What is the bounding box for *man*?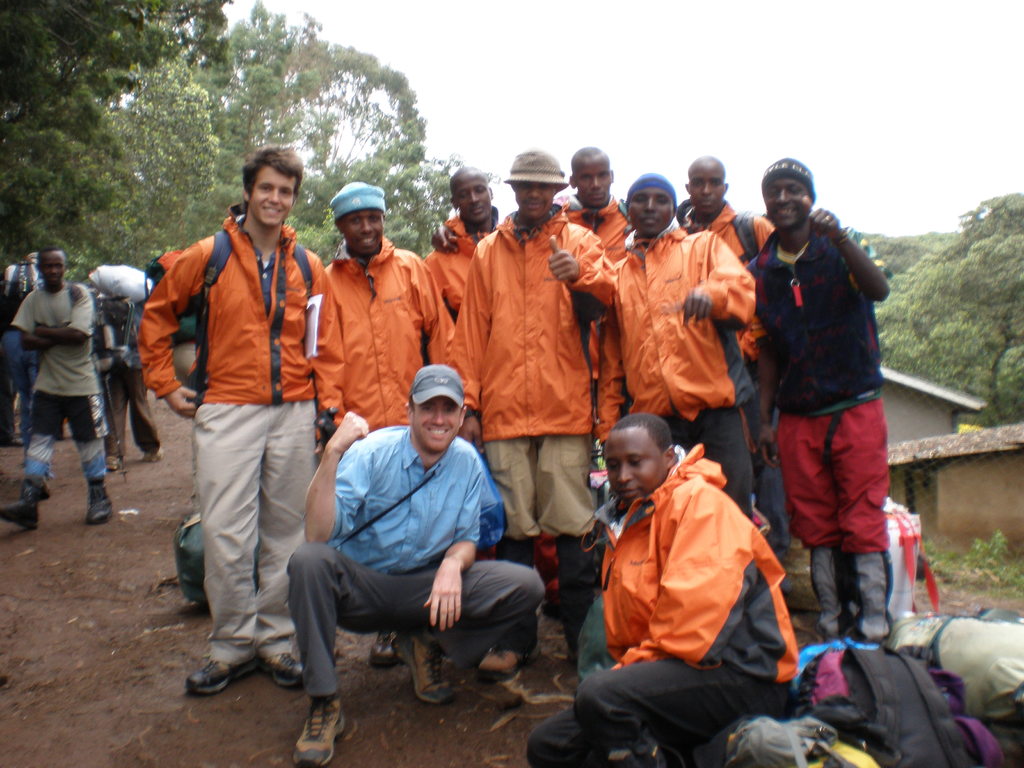
l=424, t=143, r=697, b=431.
